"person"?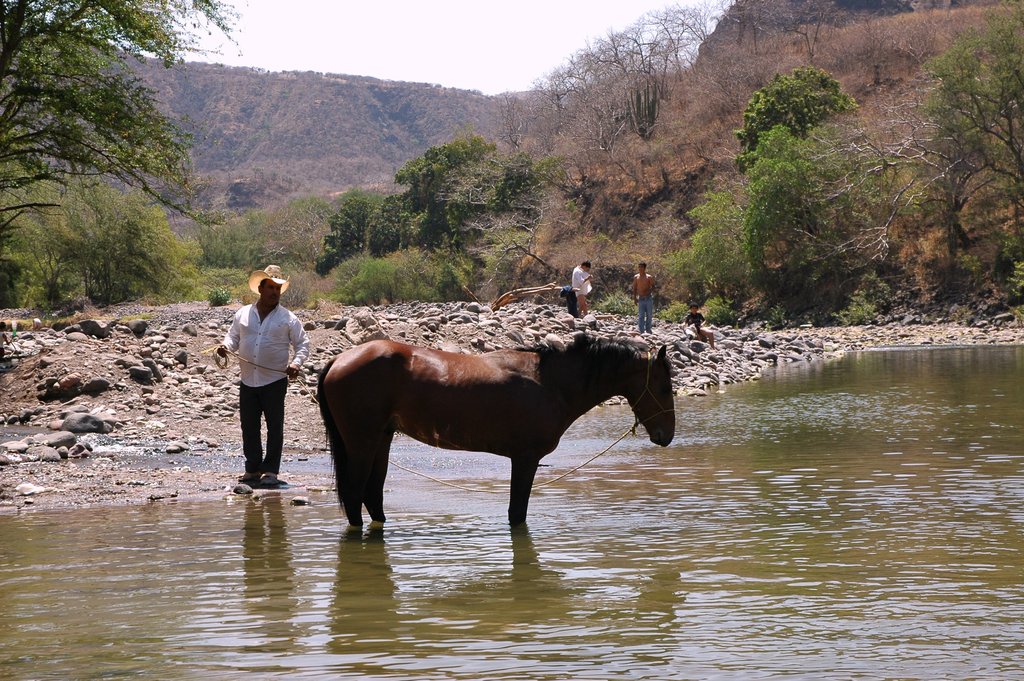
select_region(568, 265, 596, 320)
